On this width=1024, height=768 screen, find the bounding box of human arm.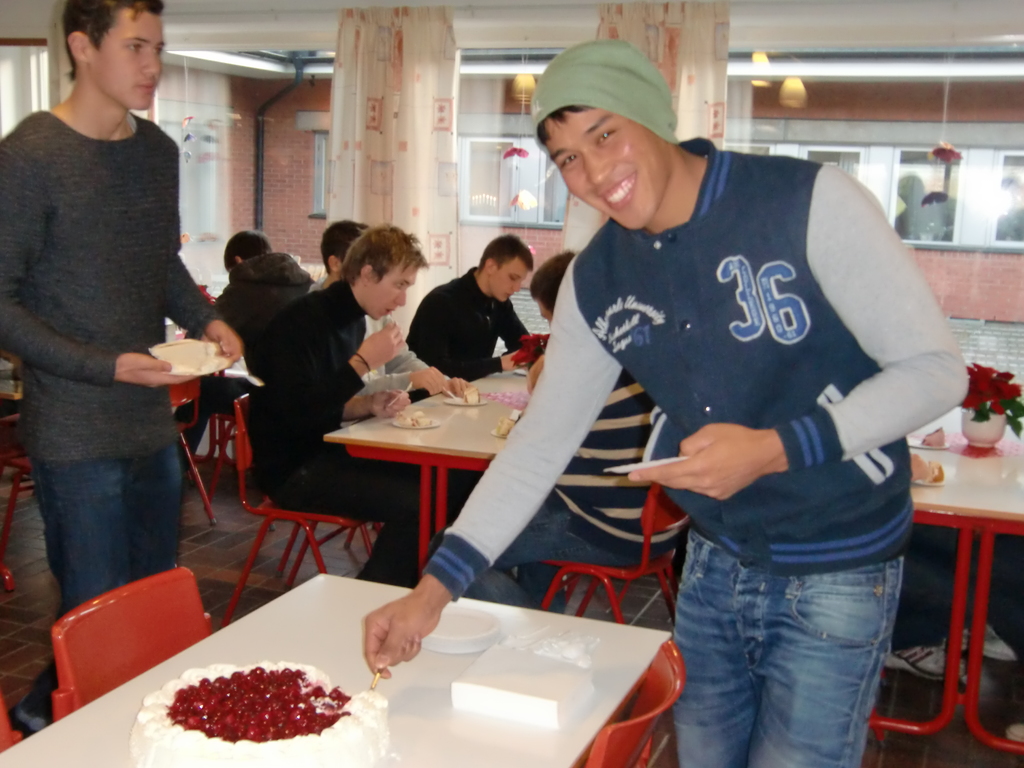
Bounding box: <region>377, 368, 445, 404</region>.
